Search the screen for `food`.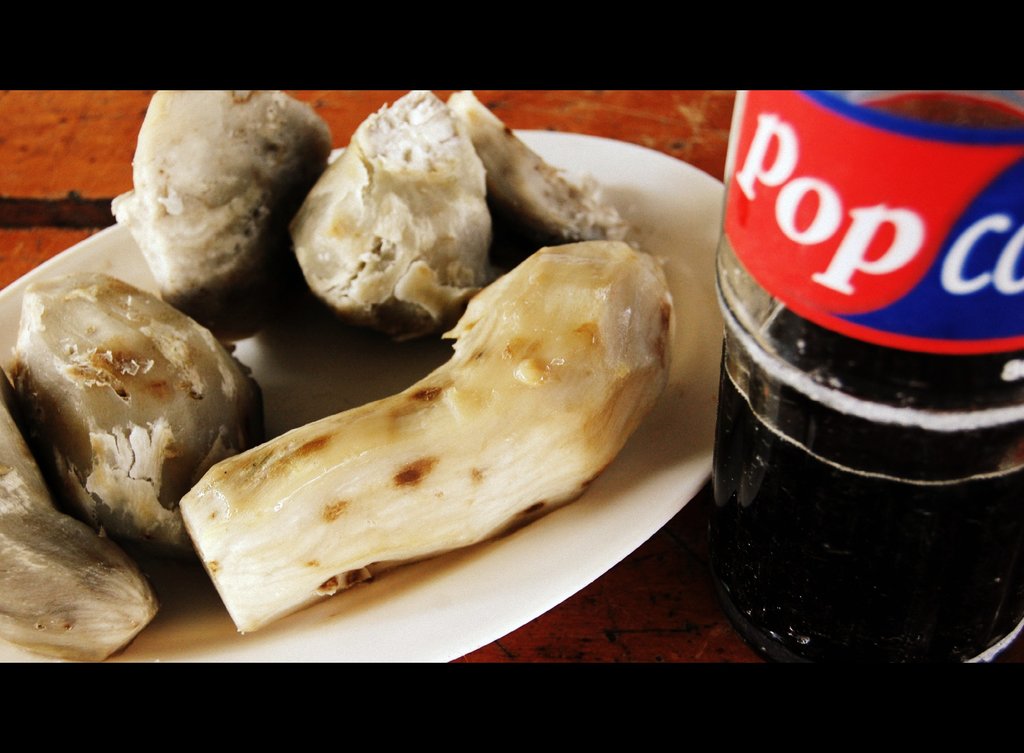
Found at crop(0, 277, 268, 563).
